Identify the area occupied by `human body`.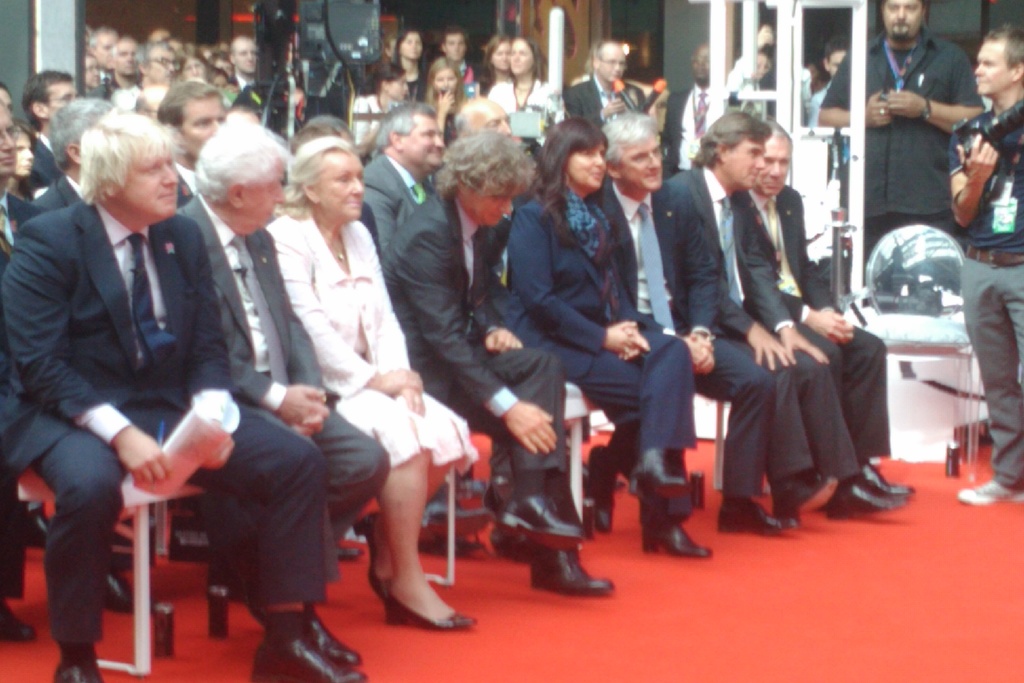
Area: region(0, 195, 366, 682).
